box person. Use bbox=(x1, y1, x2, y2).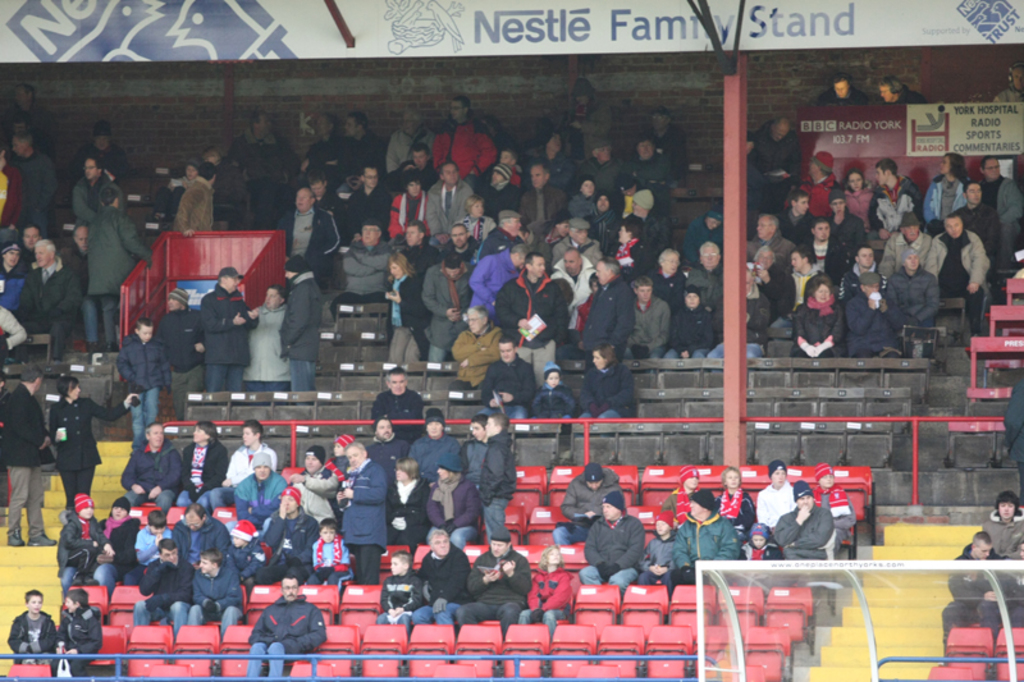
bbox=(357, 416, 404, 477).
